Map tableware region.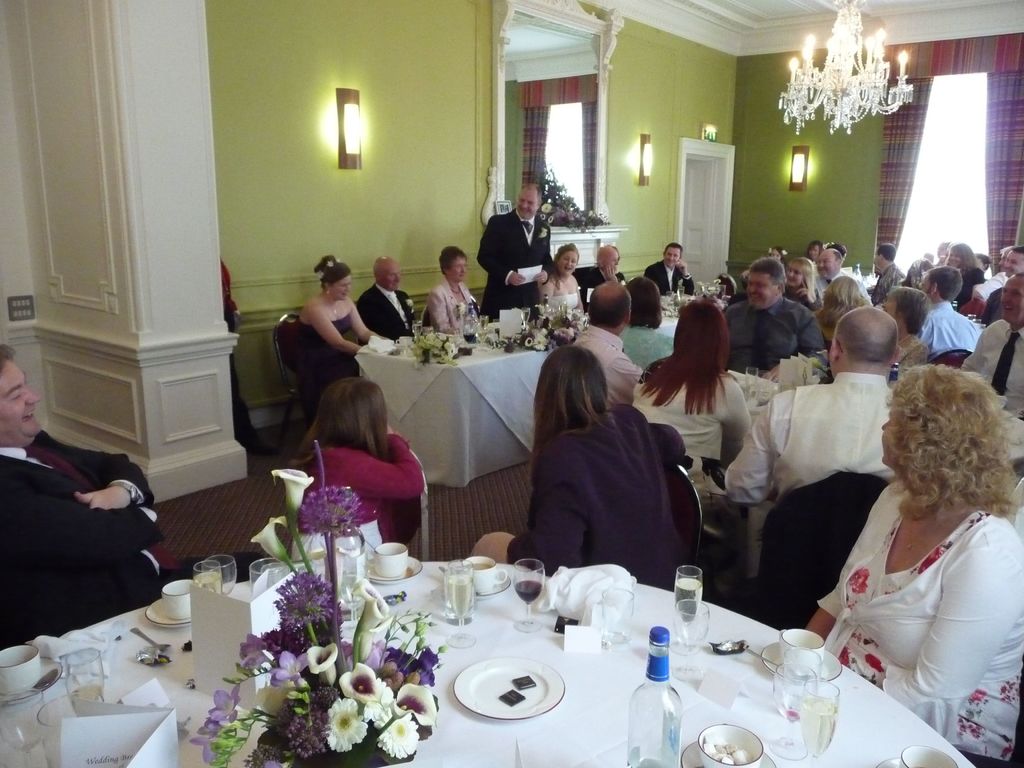
Mapped to {"x1": 748, "y1": 644, "x2": 788, "y2": 671}.
